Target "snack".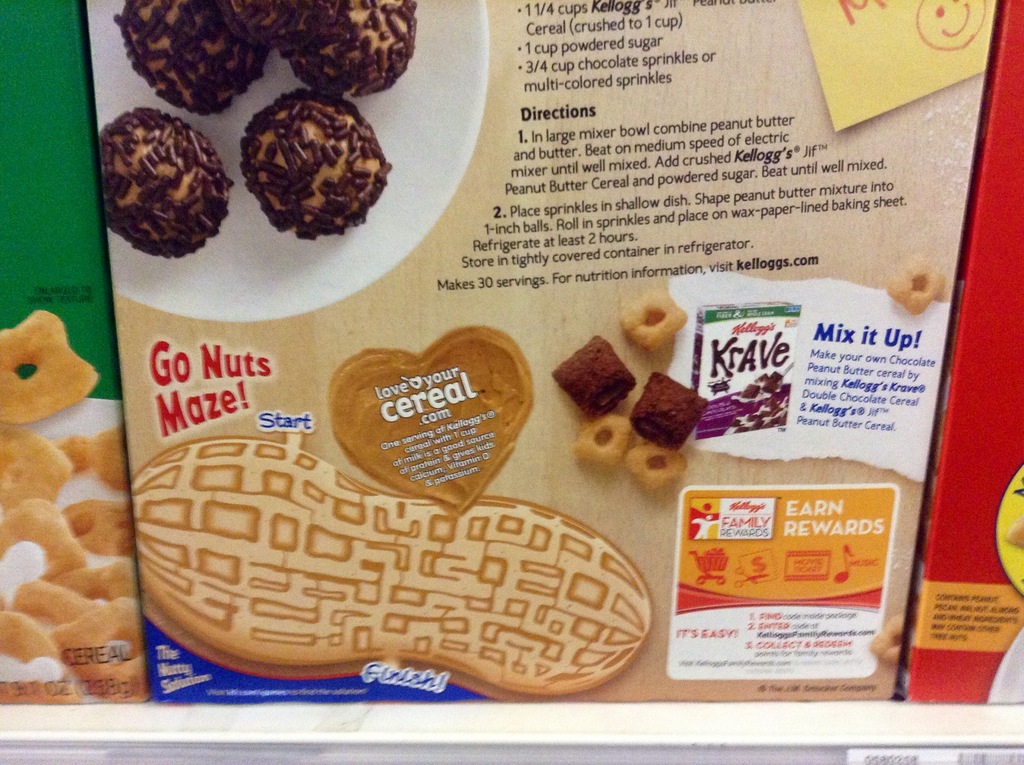
Target region: [624, 435, 687, 489].
